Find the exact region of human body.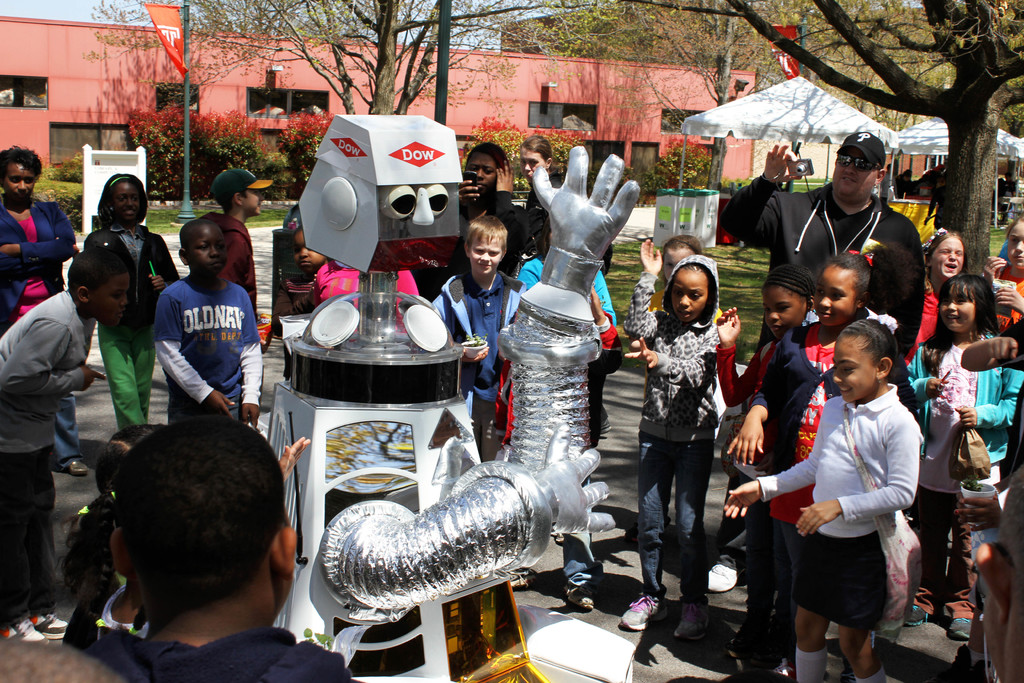
Exact region: [211,163,274,320].
